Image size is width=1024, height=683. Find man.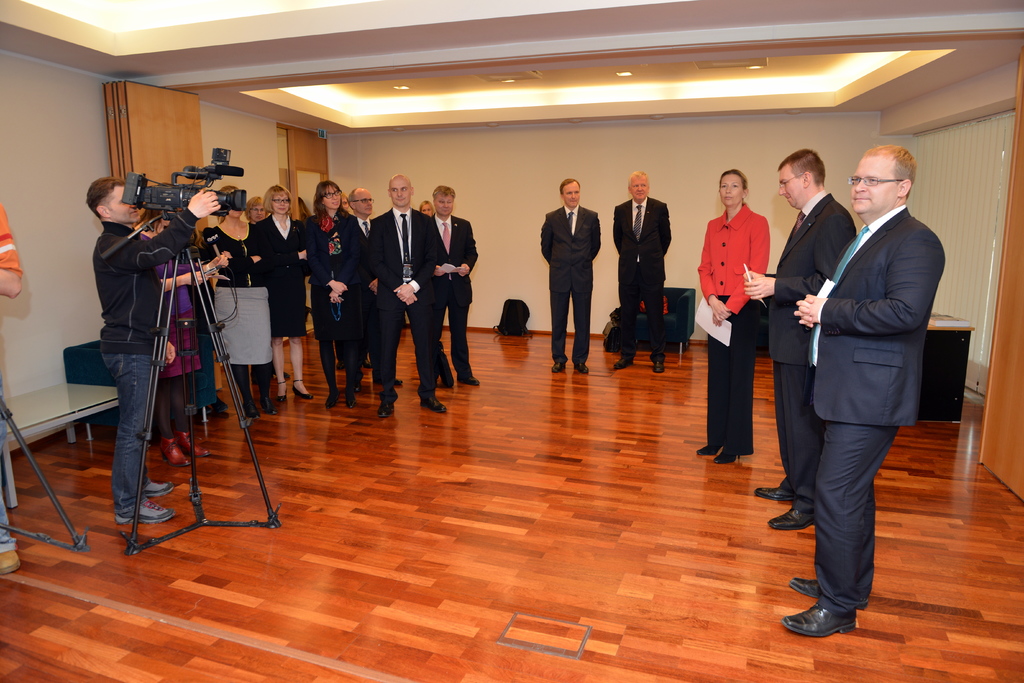
bbox=(0, 199, 27, 572).
